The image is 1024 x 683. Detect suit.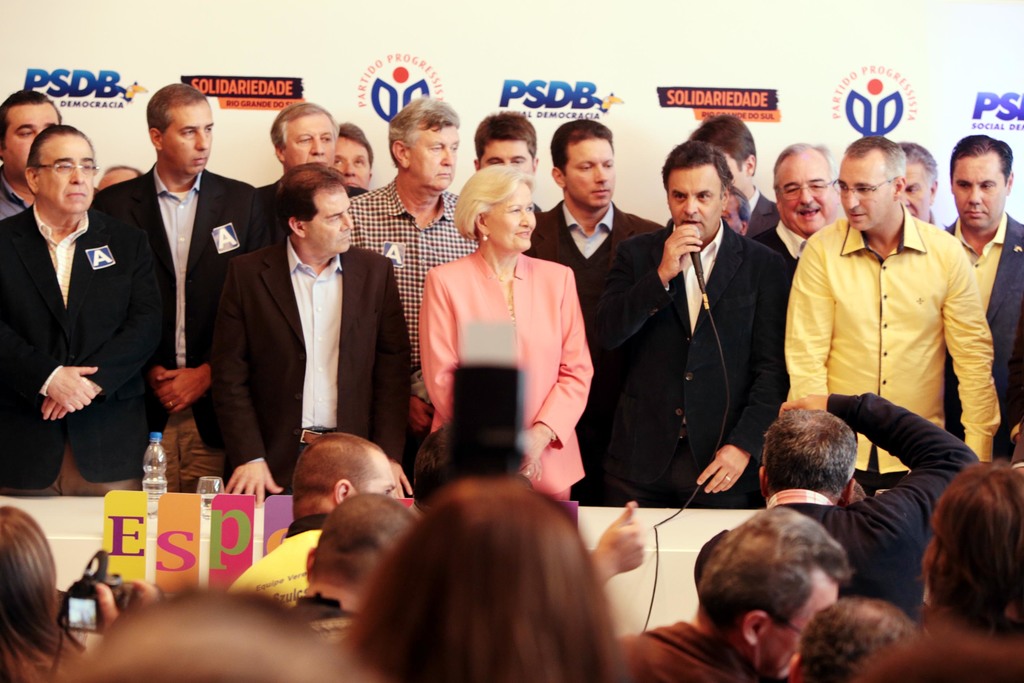
Detection: locate(250, 177, 373, 245).
